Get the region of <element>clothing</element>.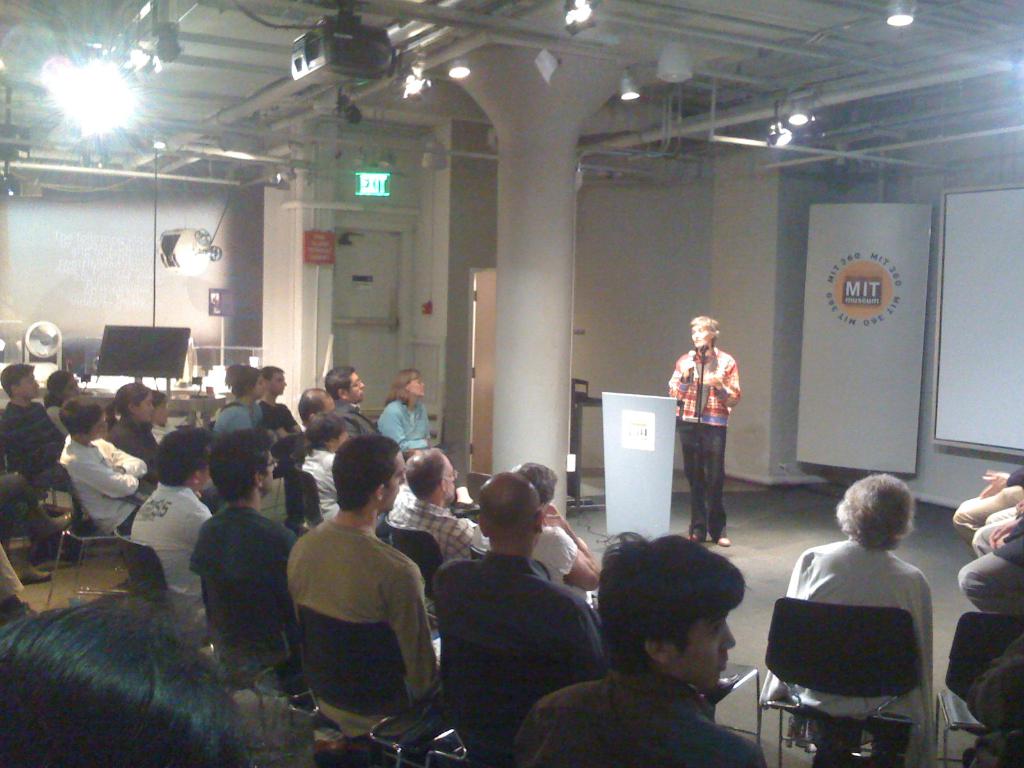
[x1=763, y1=538, x2=936, y2=767].
